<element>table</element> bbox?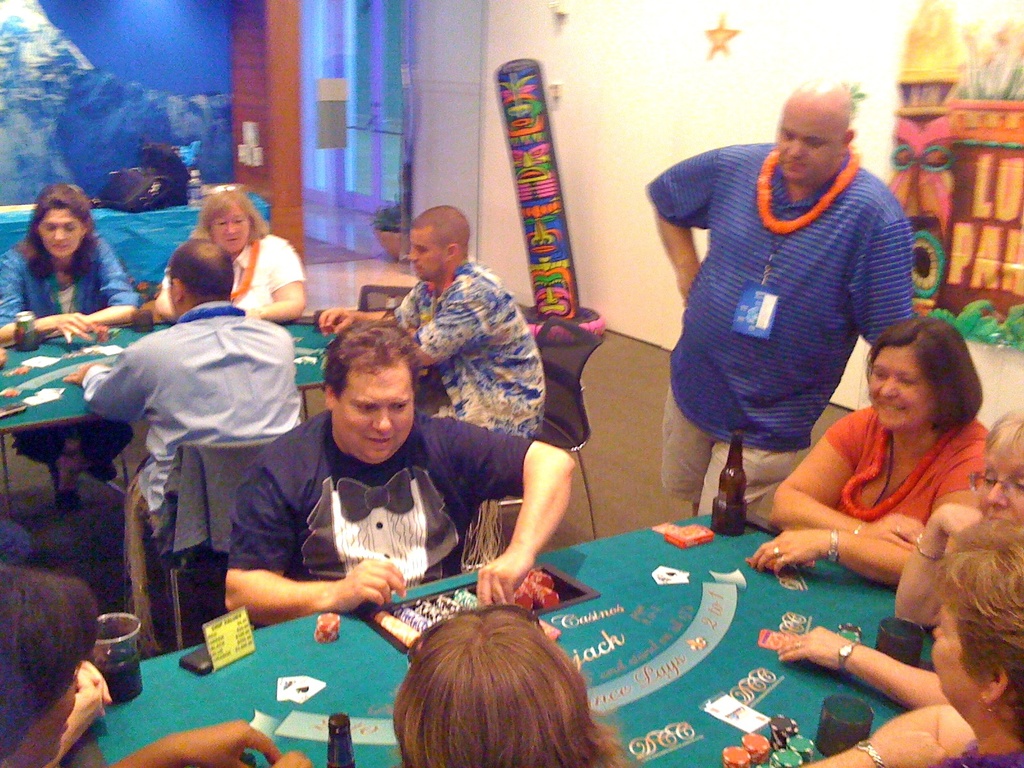
bbox=[61, 513, 940, 767]
